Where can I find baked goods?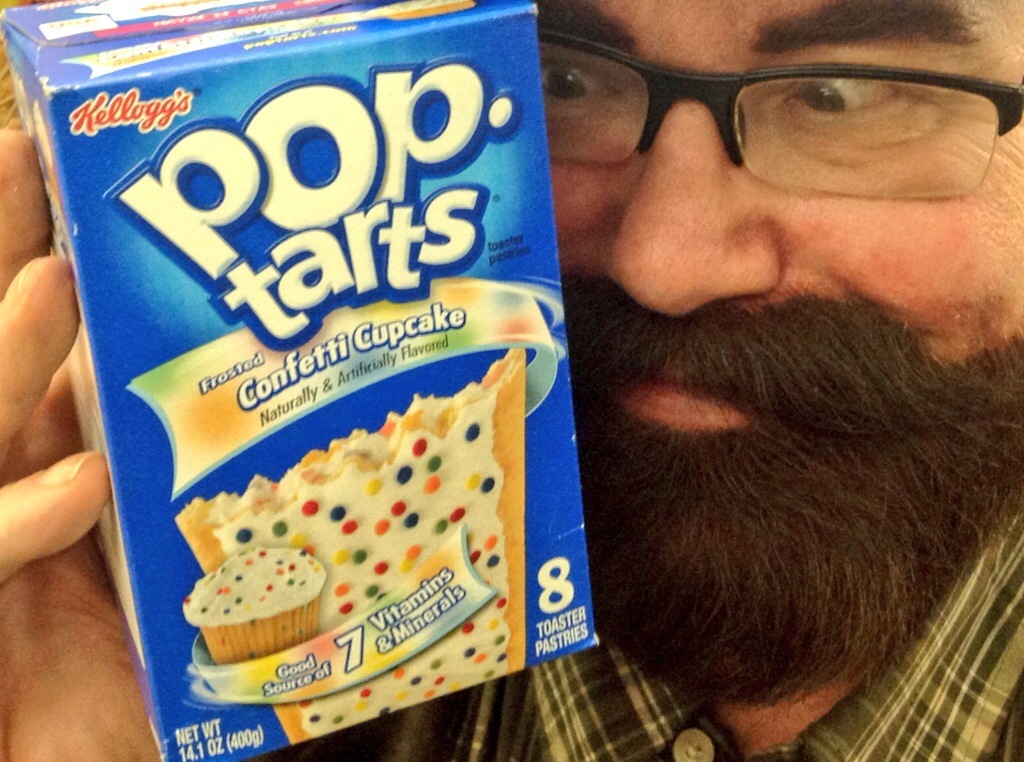
You can find it at [173, 339, 522, 742].
